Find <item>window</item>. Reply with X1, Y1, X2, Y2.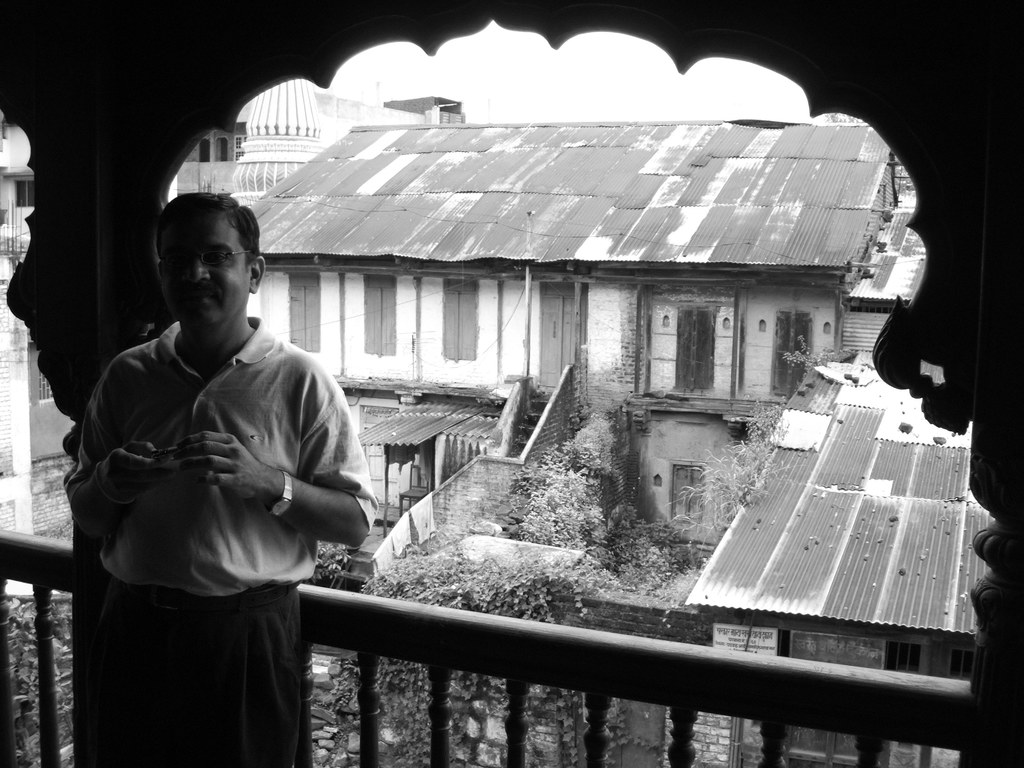
287, 273, 319, 352.
